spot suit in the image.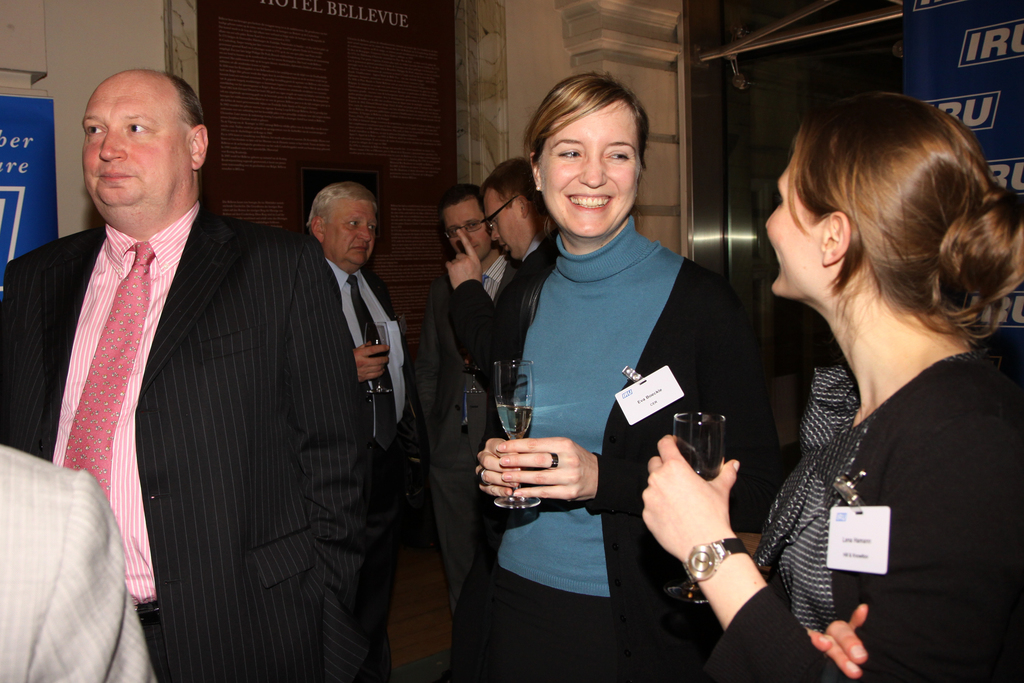
suit found at <box>10,200,388,680</box>.
